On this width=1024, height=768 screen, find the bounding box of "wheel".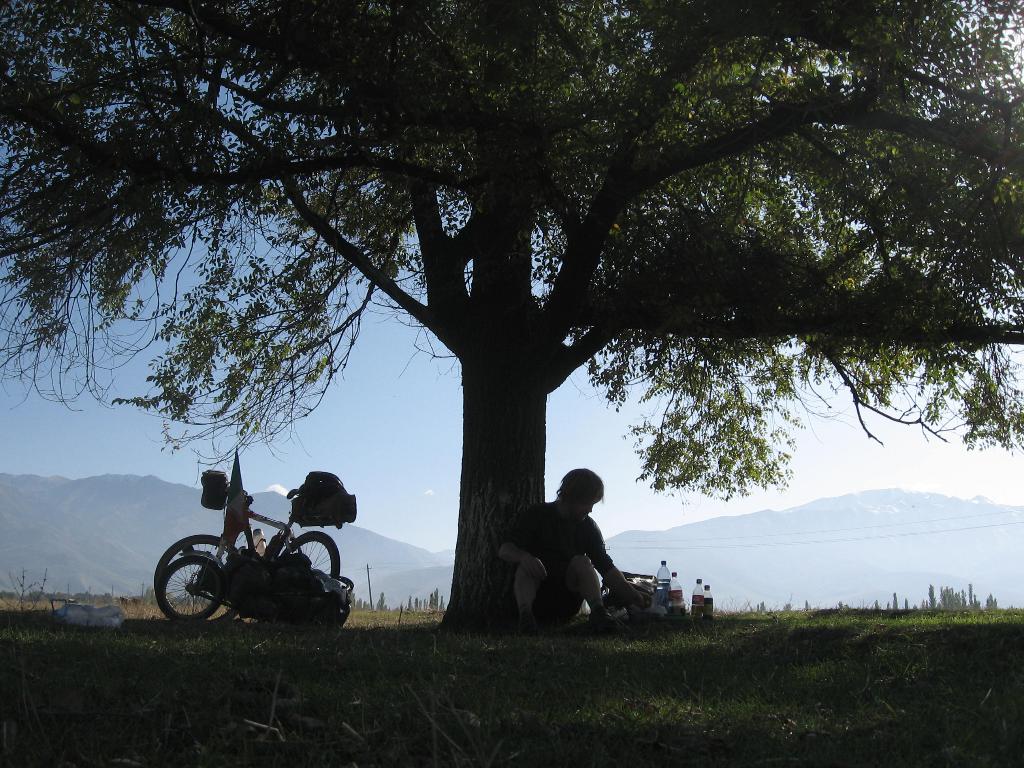
Bounding box: 152/536/237/628.
